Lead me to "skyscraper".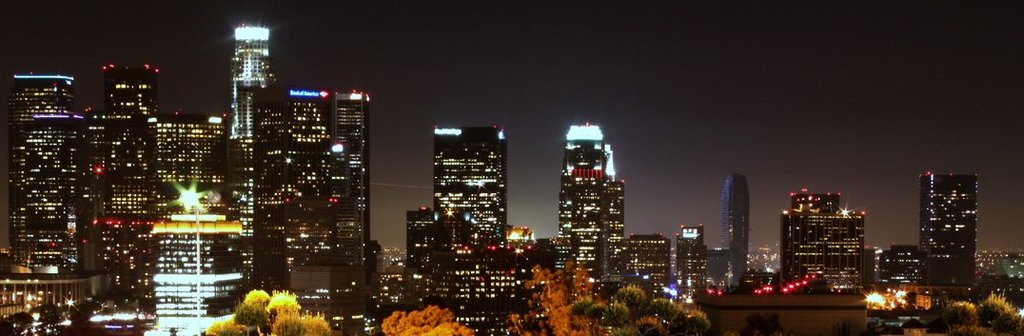
Lead to <box>724,172,750,277</box>.
